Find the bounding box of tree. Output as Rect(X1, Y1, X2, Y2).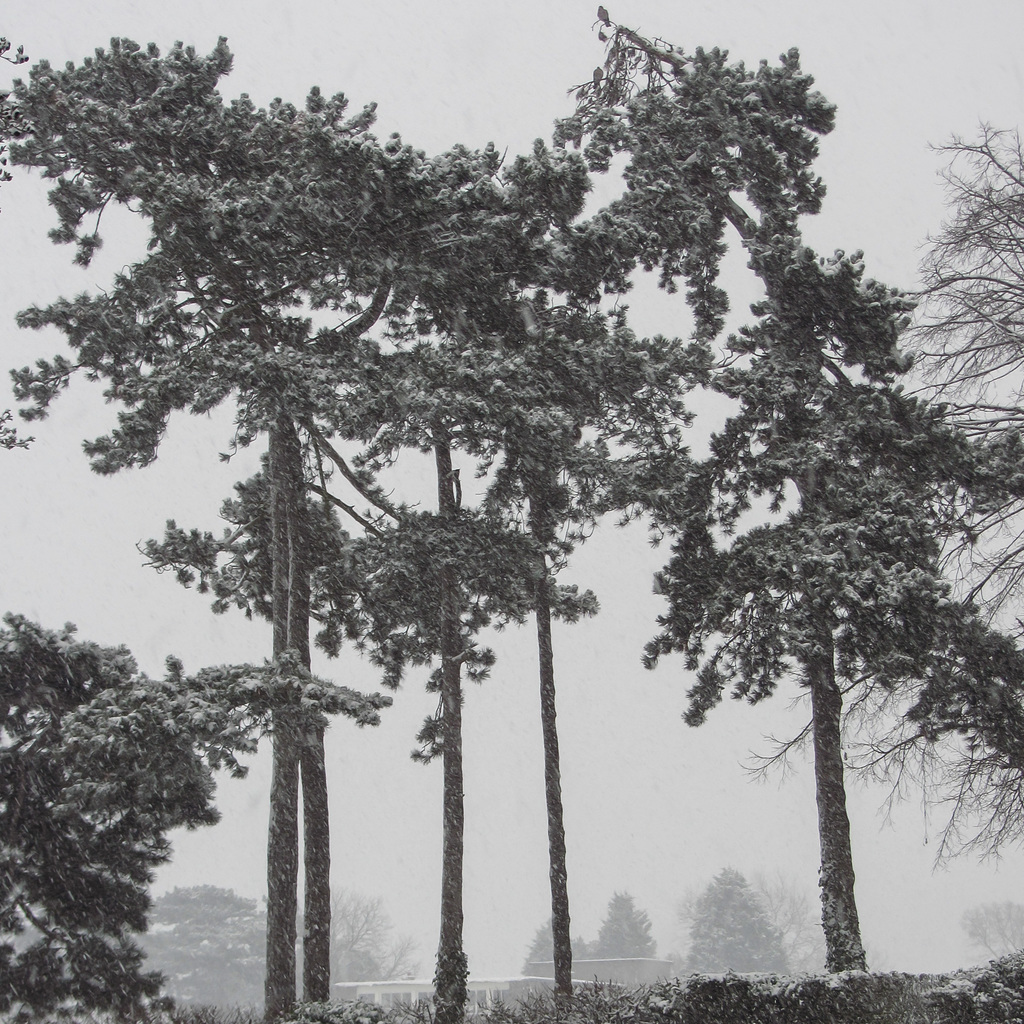
Rect(145, 878, 292, 1023).
